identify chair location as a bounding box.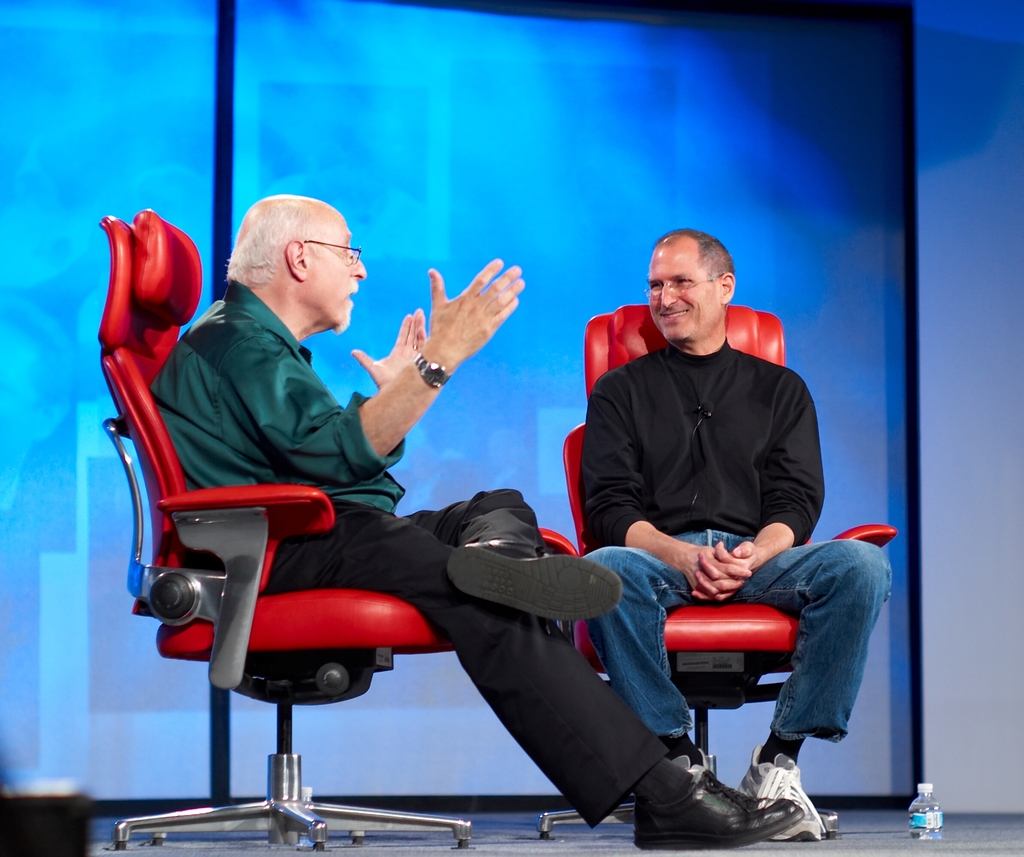
{"x1": 532, "y1": 300, "x2": 902, "y2": 837}.
